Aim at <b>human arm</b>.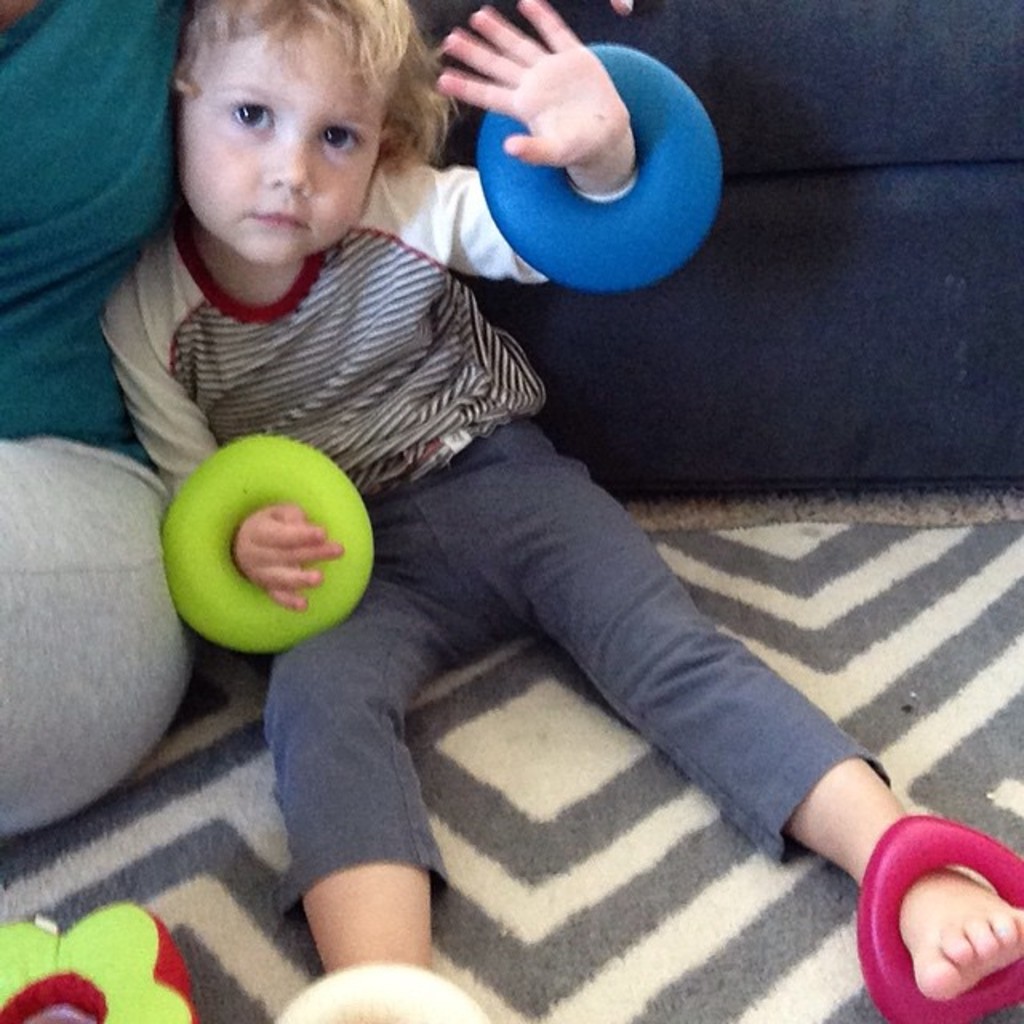
Aimed at locate(421, 0, 694, 283).
